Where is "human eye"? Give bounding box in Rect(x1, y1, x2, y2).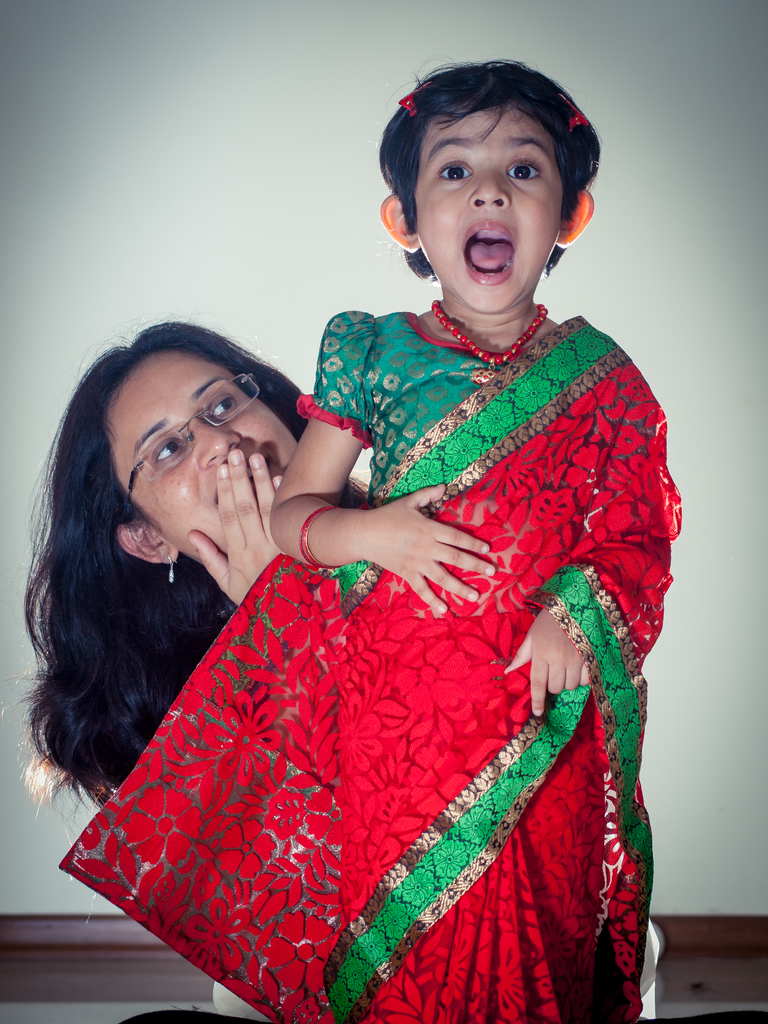
Rect(205, 395, 237, 421).
